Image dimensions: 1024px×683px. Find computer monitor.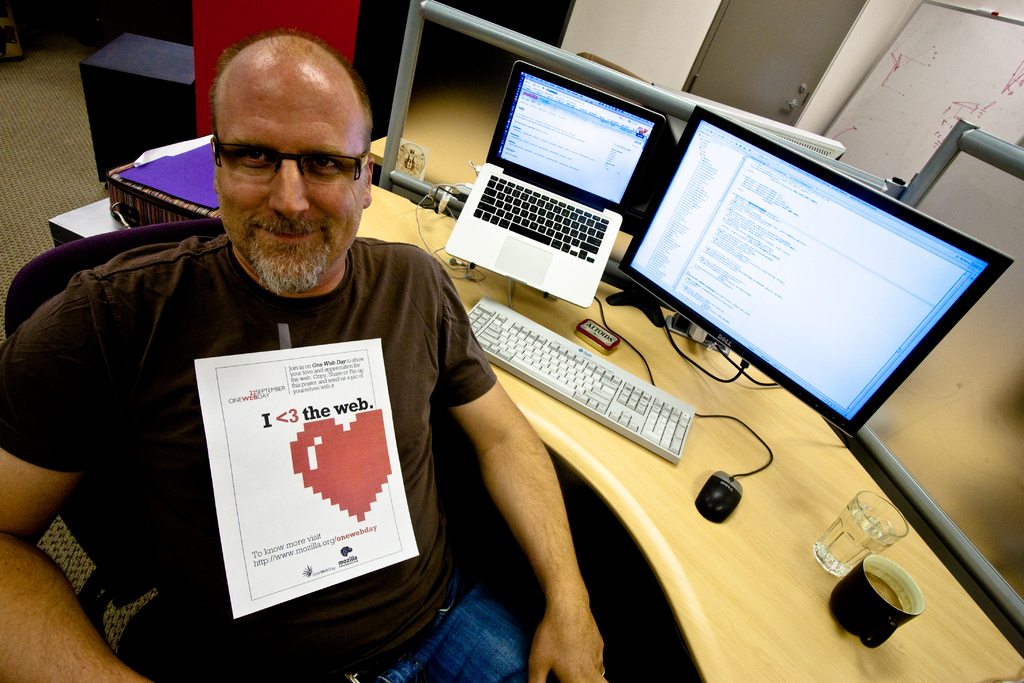
crop(618, 106, 1012, 457).
